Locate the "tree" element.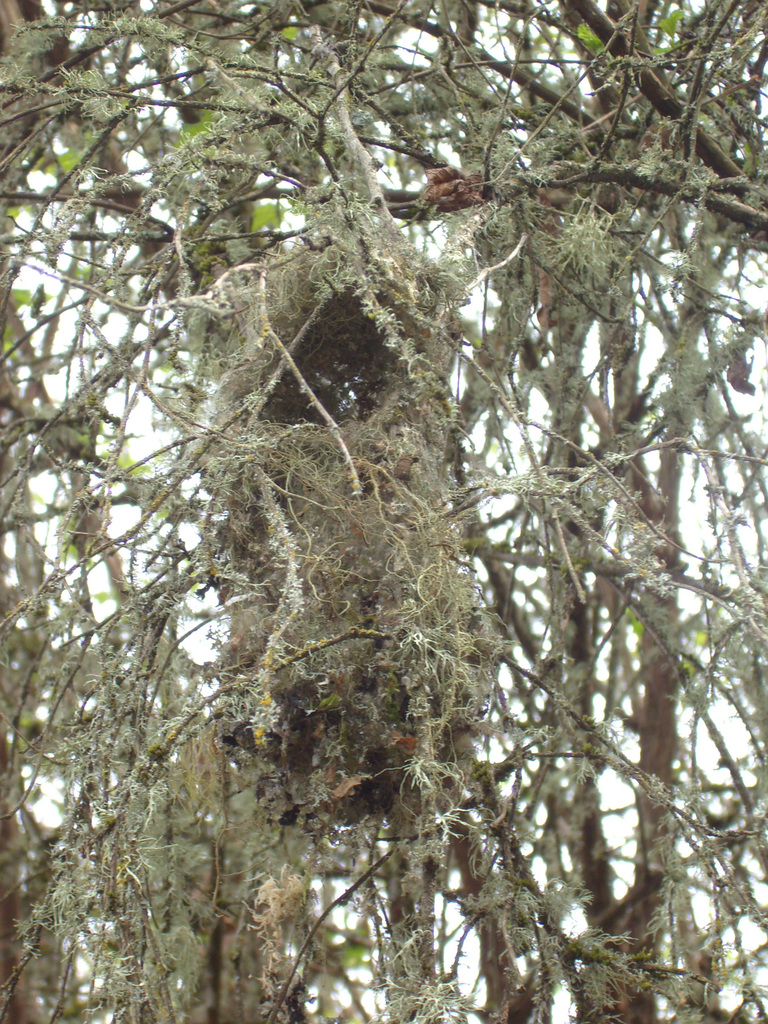
Element bbox: 1, 0, 764, 1016.
